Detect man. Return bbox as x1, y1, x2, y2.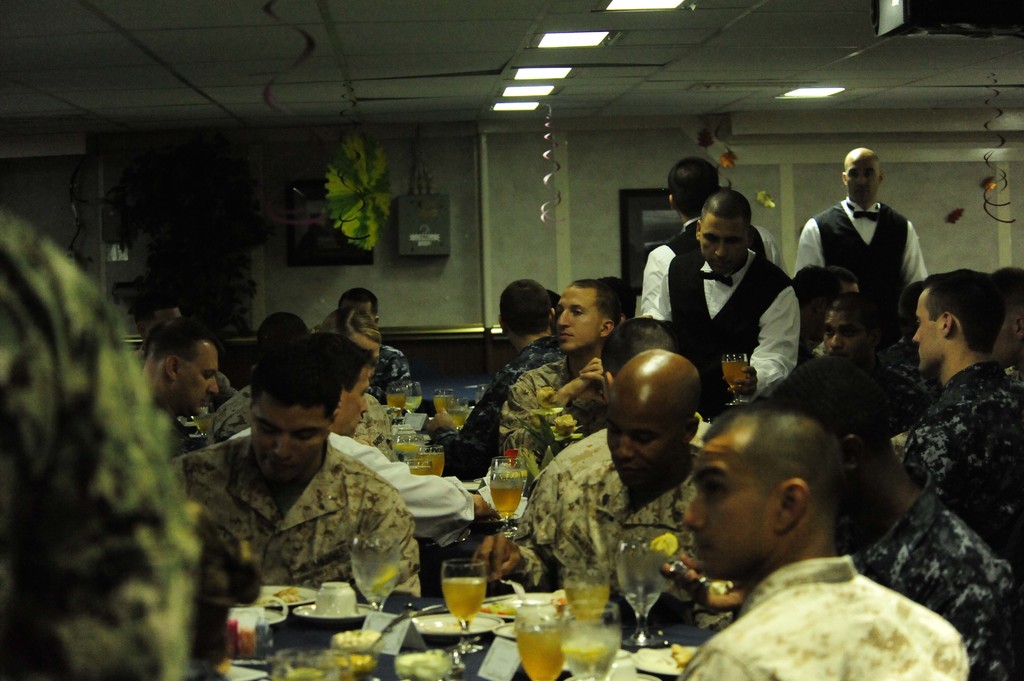
136, 323, 226, 454.
